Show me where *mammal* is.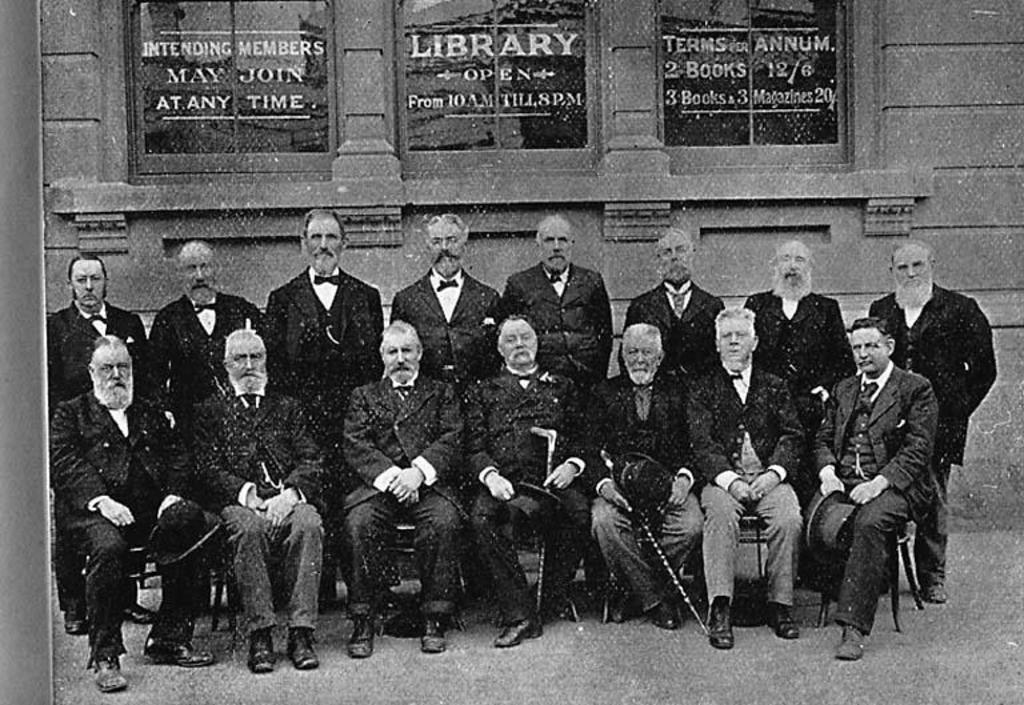
*mammal* is at 193, 327, 329, 676.
